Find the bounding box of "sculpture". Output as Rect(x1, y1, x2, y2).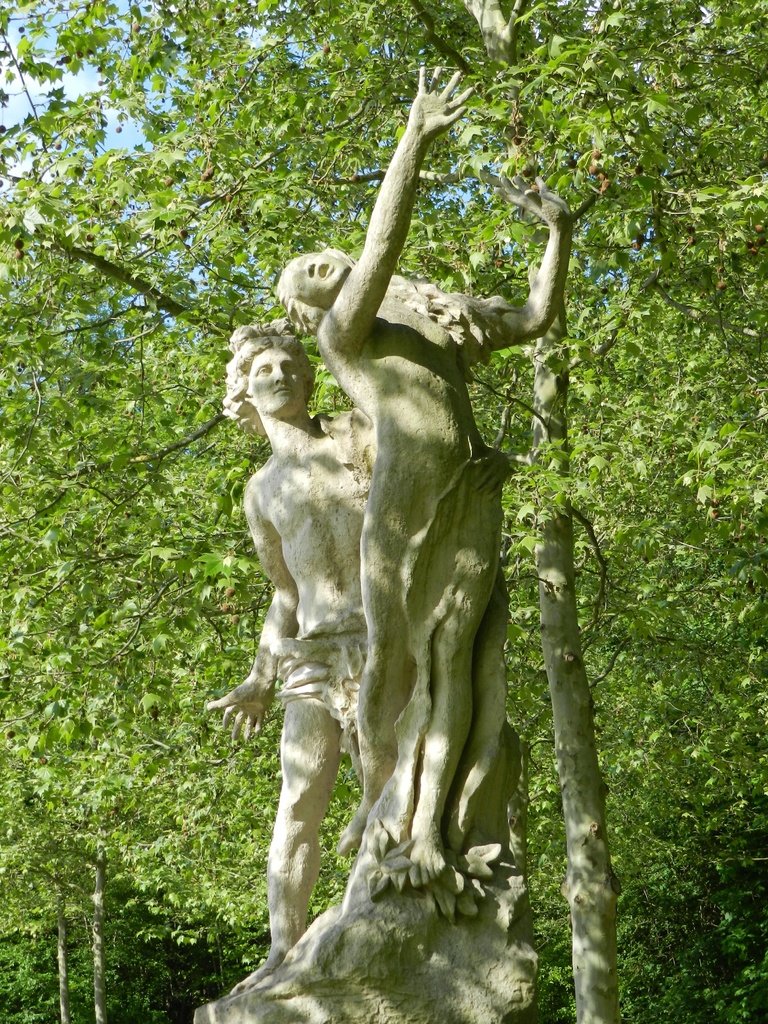
Rect(197, 295, 392, 981).
